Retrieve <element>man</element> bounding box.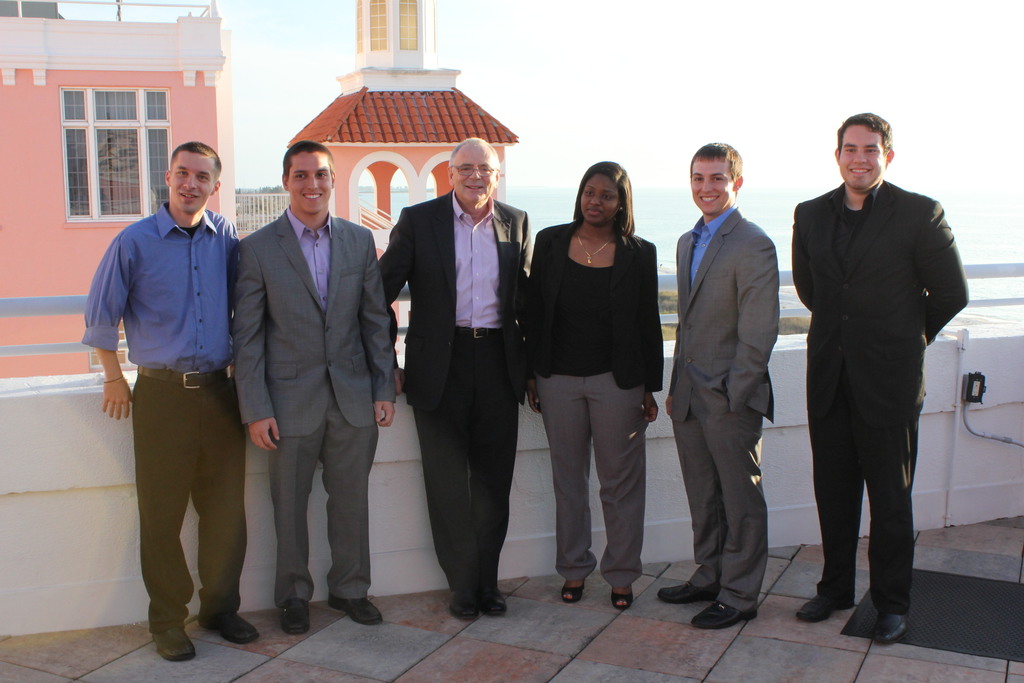
Bounding box: bbox=(660, 142, 780, 632).
